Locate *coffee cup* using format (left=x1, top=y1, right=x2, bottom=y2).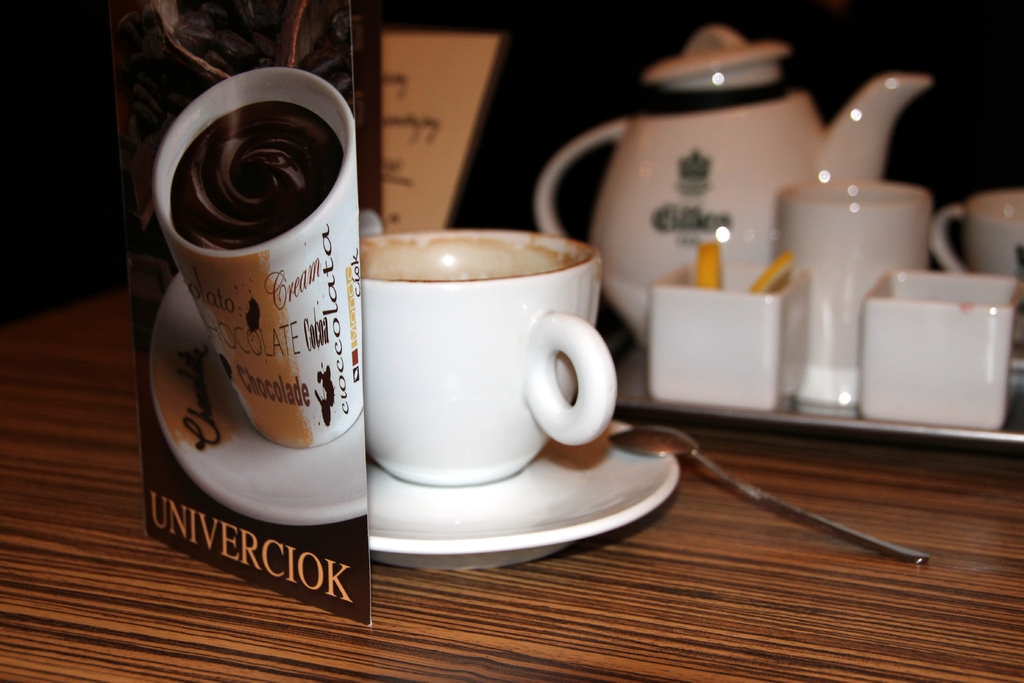
(left=360, top=229, right=618, bottom=483).
